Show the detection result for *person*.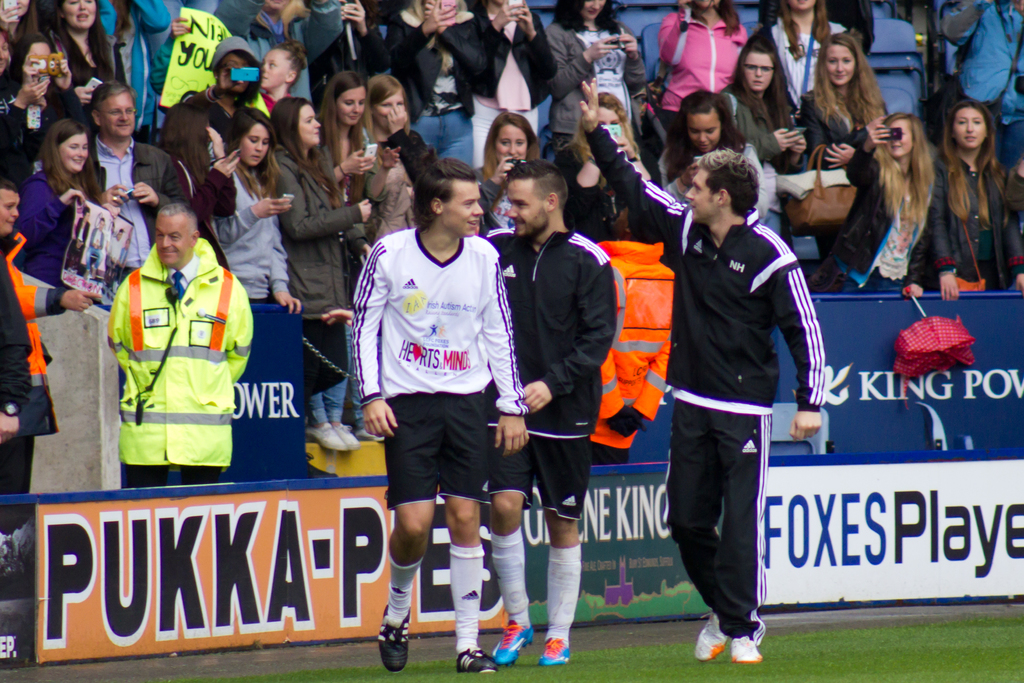
(102,201,253,488).
